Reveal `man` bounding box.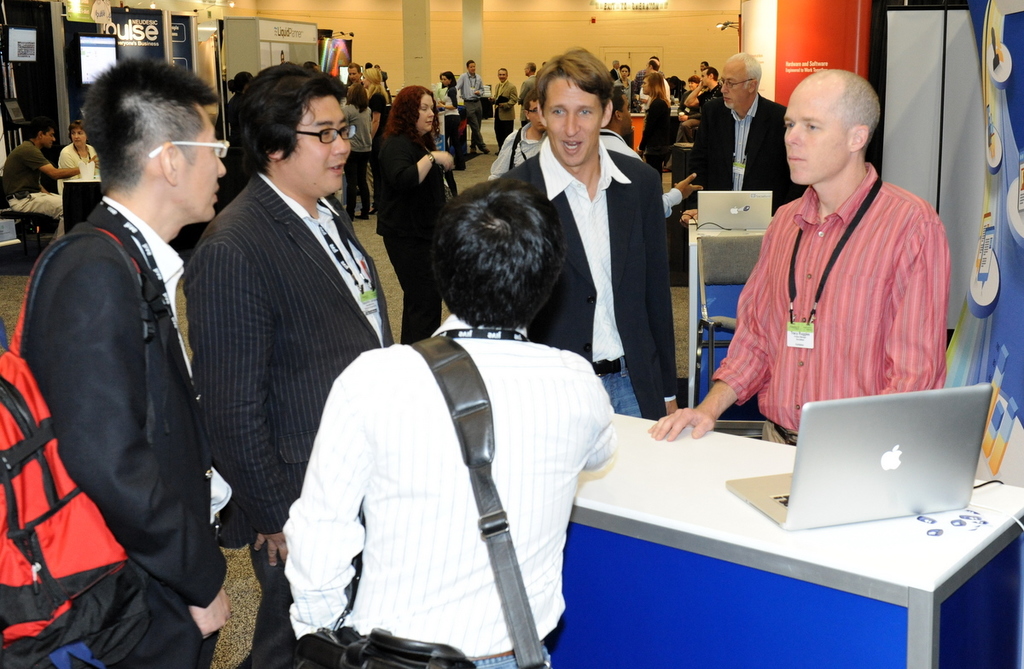
Revealed: 646, 60, 951, 454.
